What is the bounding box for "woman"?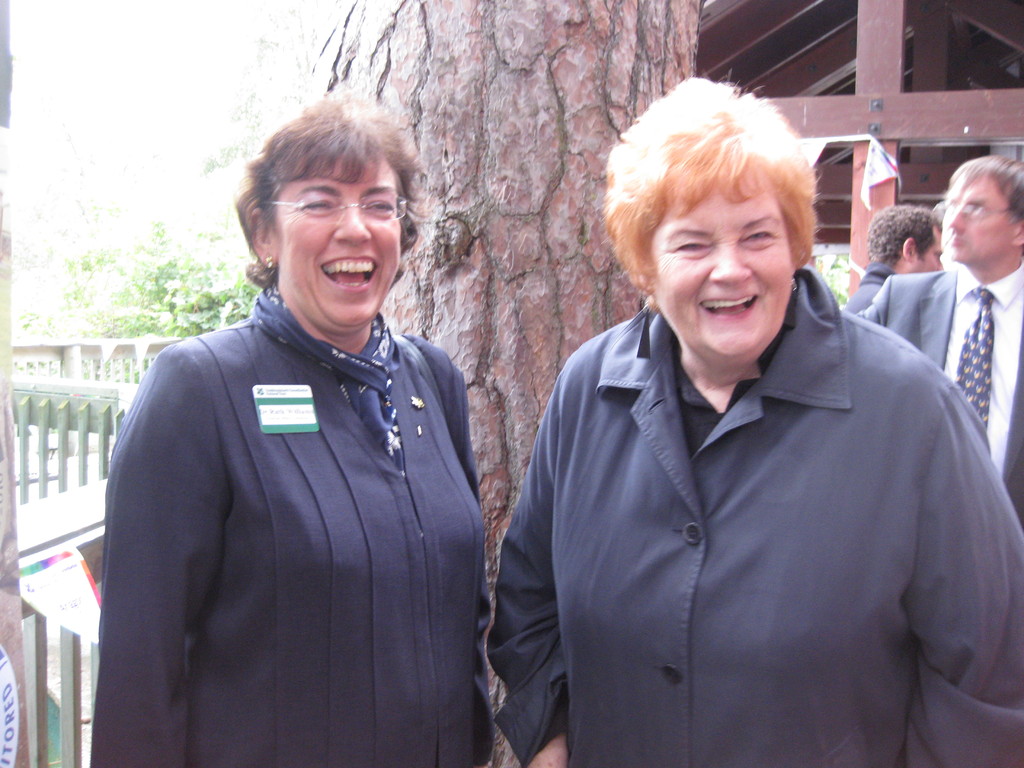
[x1=92, y1=98, x2=490, y2=767].
